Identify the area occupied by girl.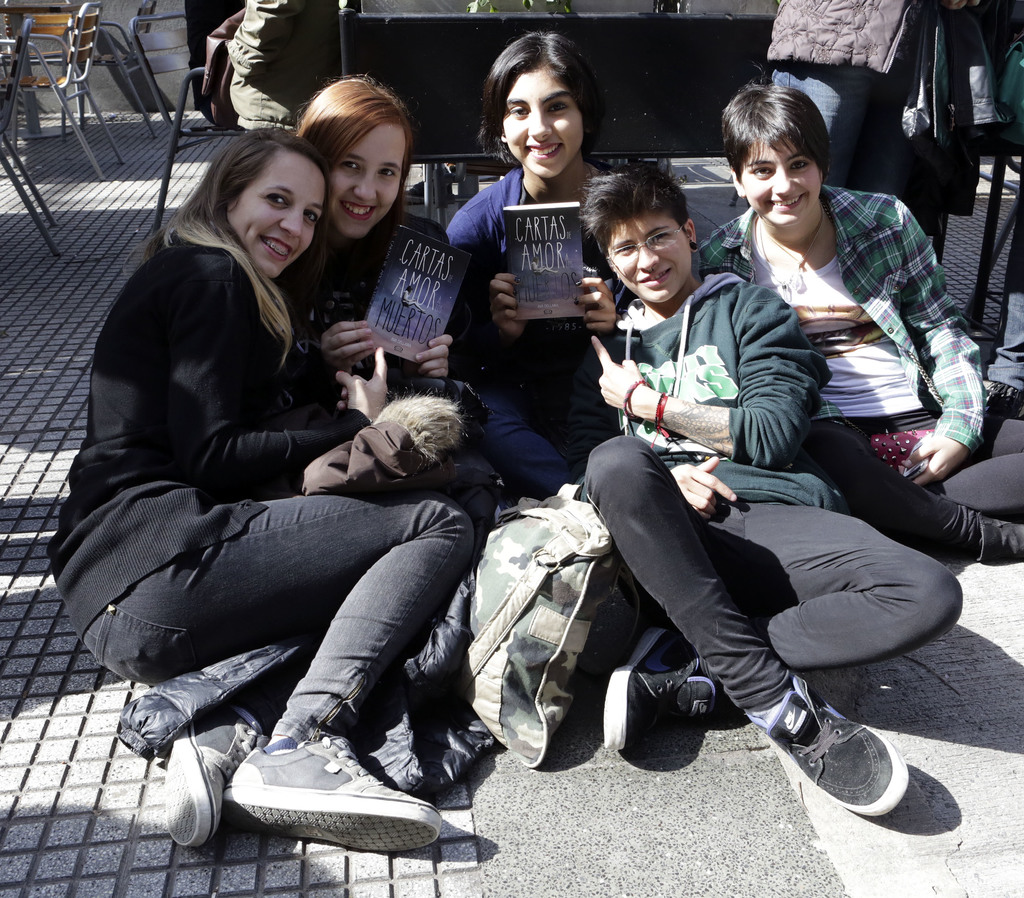
Area: bbox(295, 74, 580, 525).
